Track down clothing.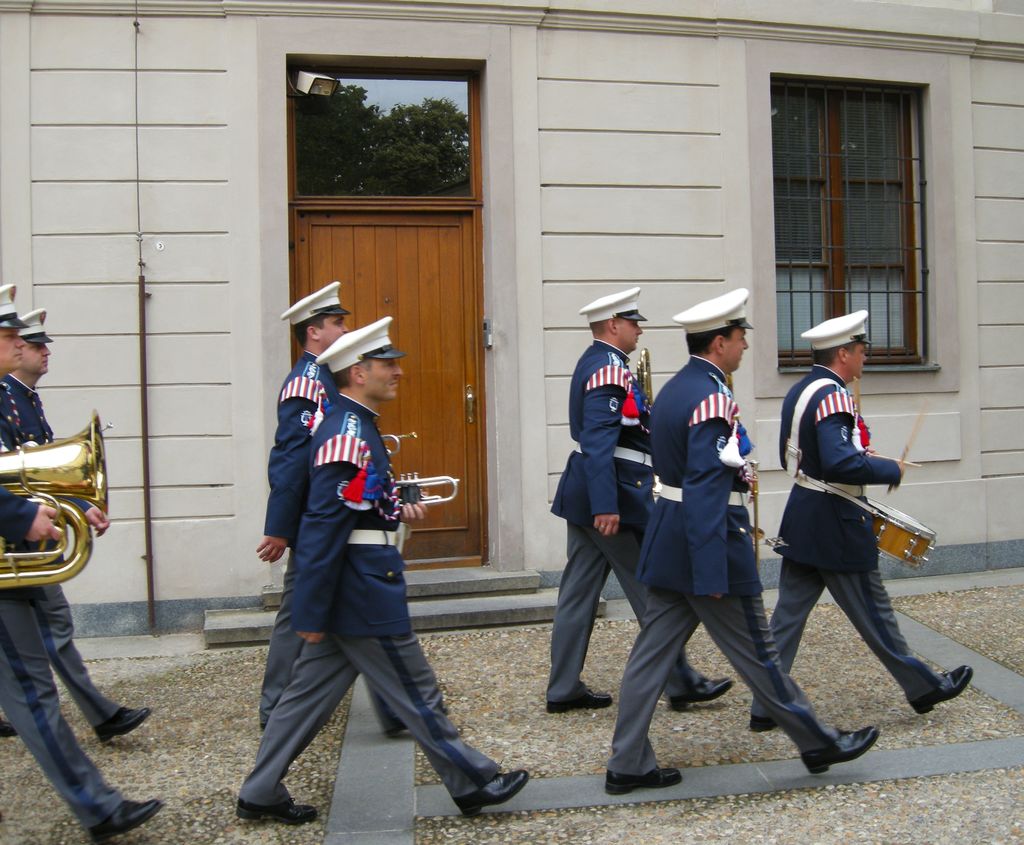
Tracked to crop(0, 388, 44, 647).
